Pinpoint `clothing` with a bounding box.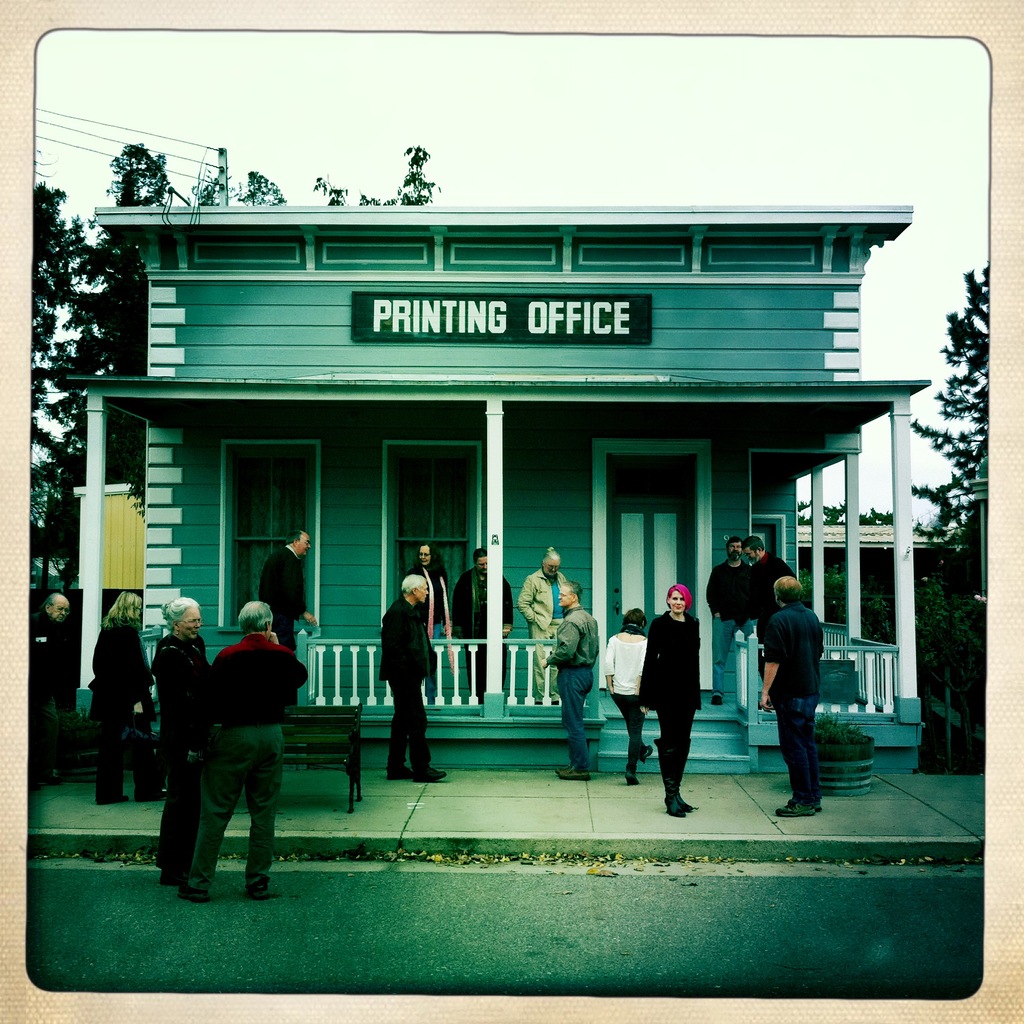
region(150, 636, 211, 852).
